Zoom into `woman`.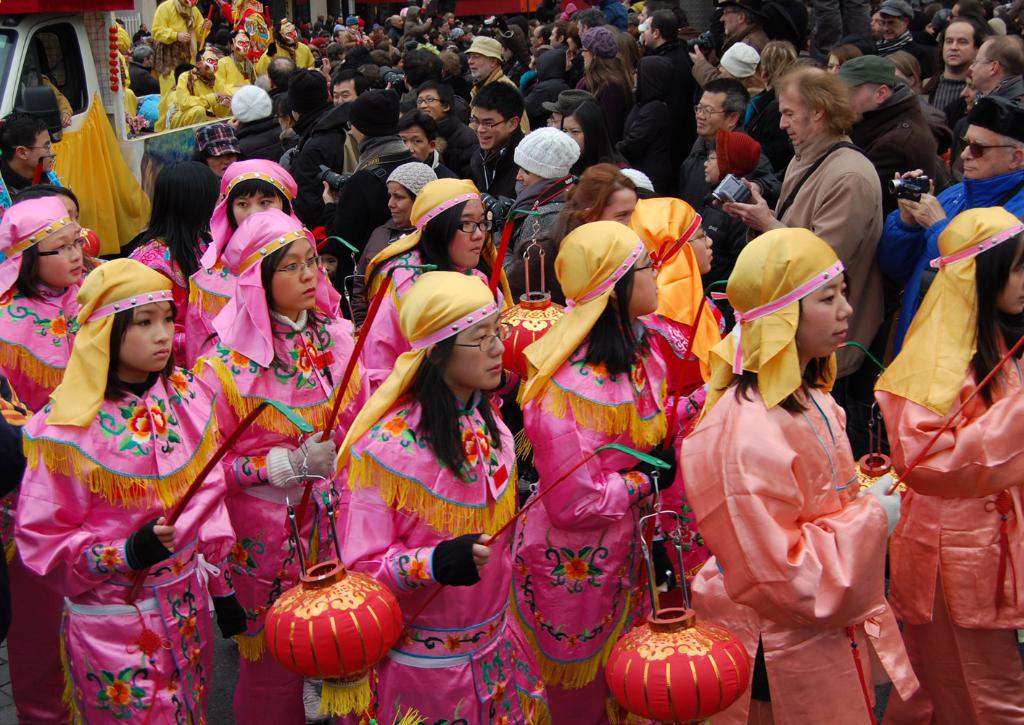
Zoom target: Rect(334, 269, 519, 724).
